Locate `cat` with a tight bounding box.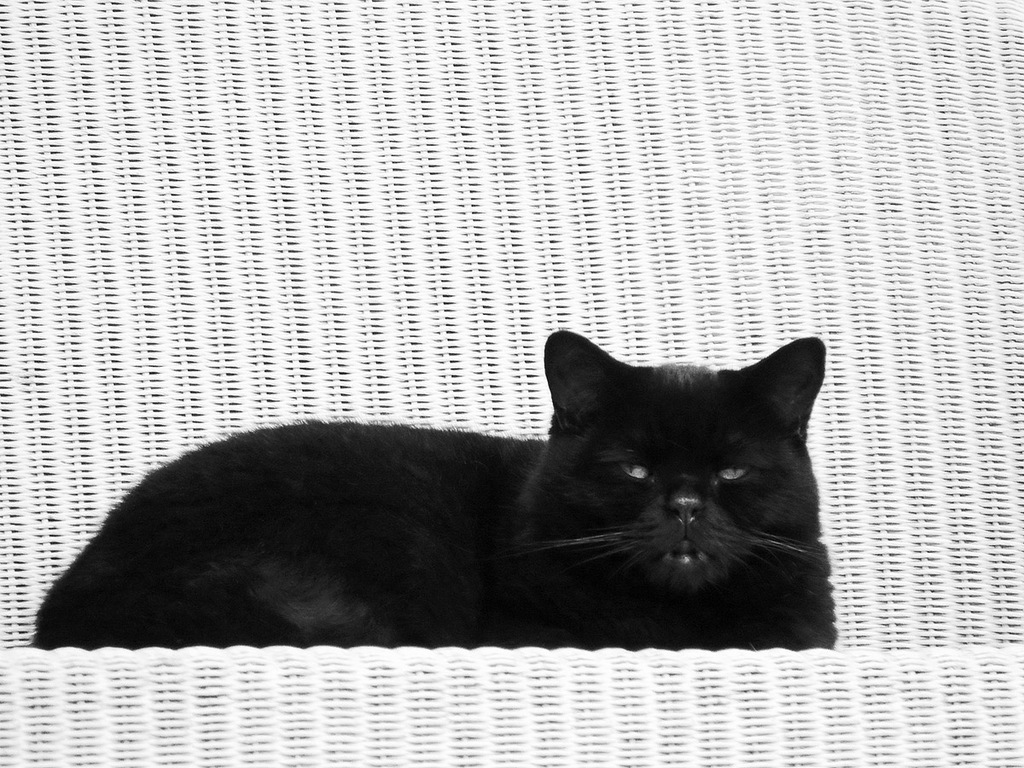
2 317 856 647.
